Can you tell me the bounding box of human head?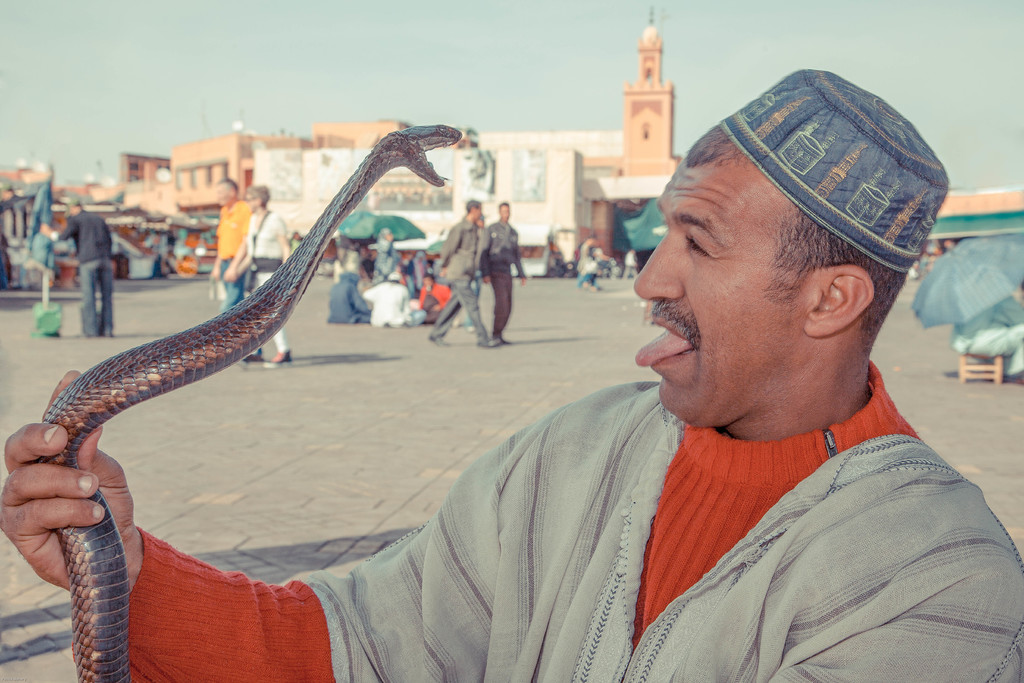
left=246, top=185, right=274, bottom=213.
